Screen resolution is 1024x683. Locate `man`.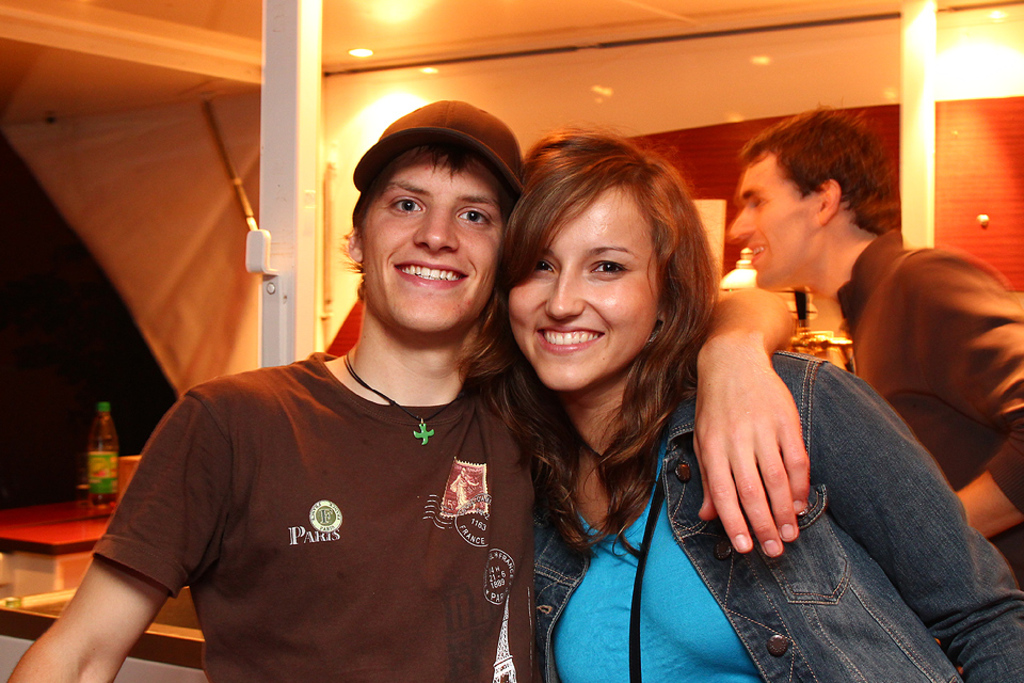
x1=73 y1=133 x2=569 y2=680.
